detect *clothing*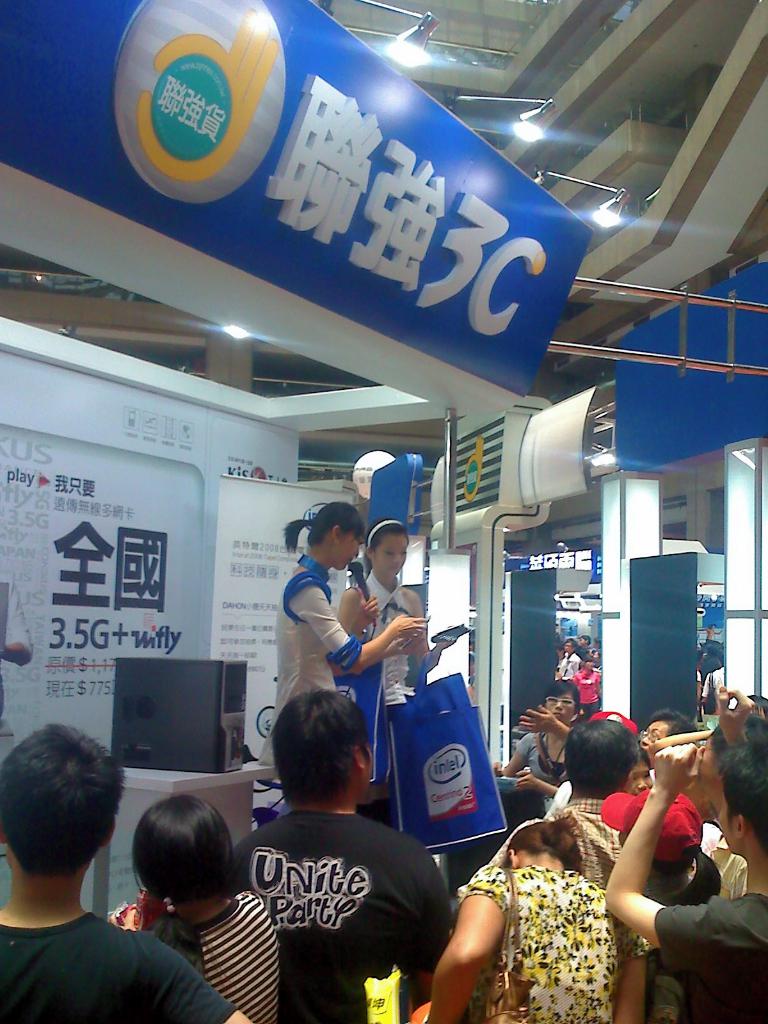
[x1=705, y1=836, x2=754, y2=902]
